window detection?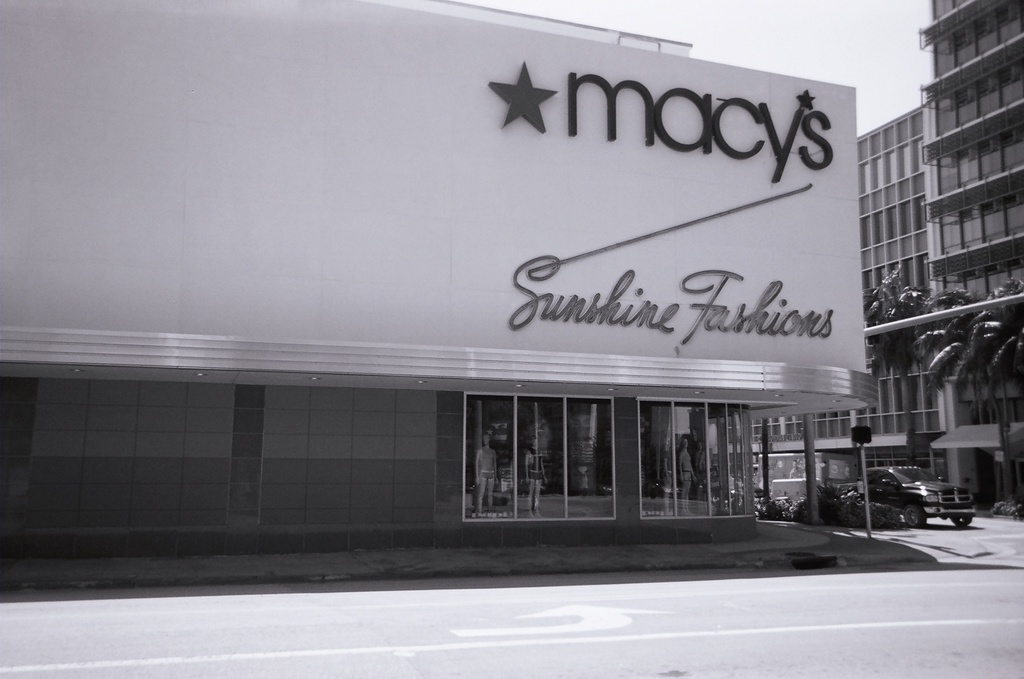
select_region(911, 174, 924, 198)
